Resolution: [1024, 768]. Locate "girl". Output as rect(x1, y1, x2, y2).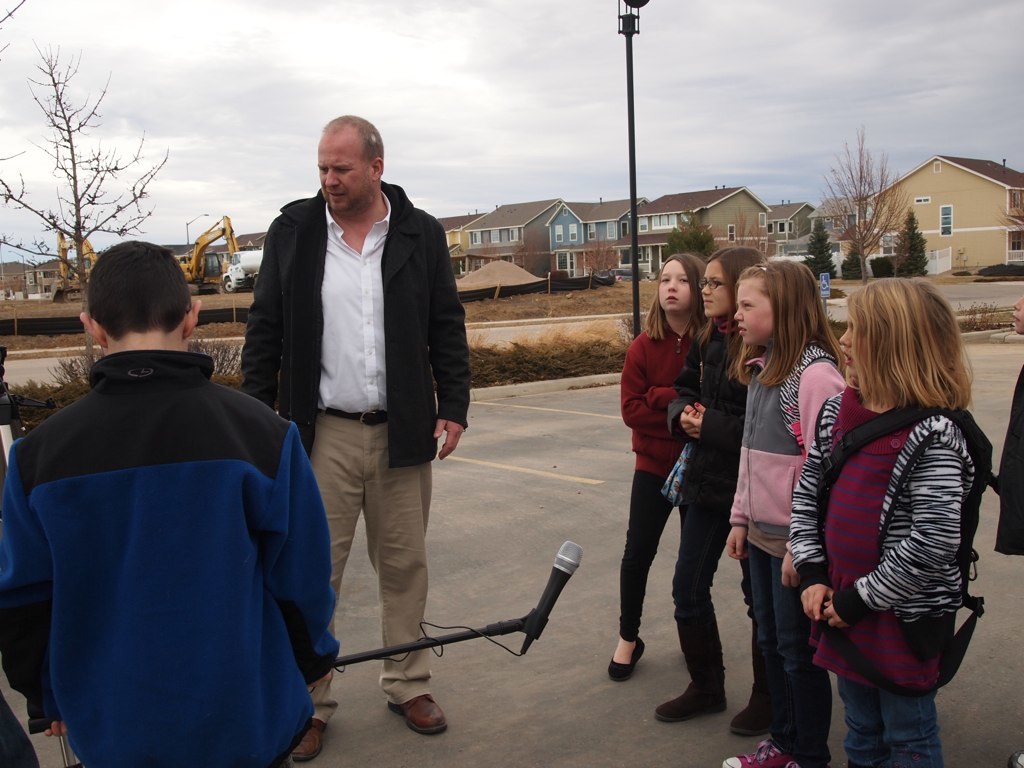
rect(725, 259, 847, 767).
